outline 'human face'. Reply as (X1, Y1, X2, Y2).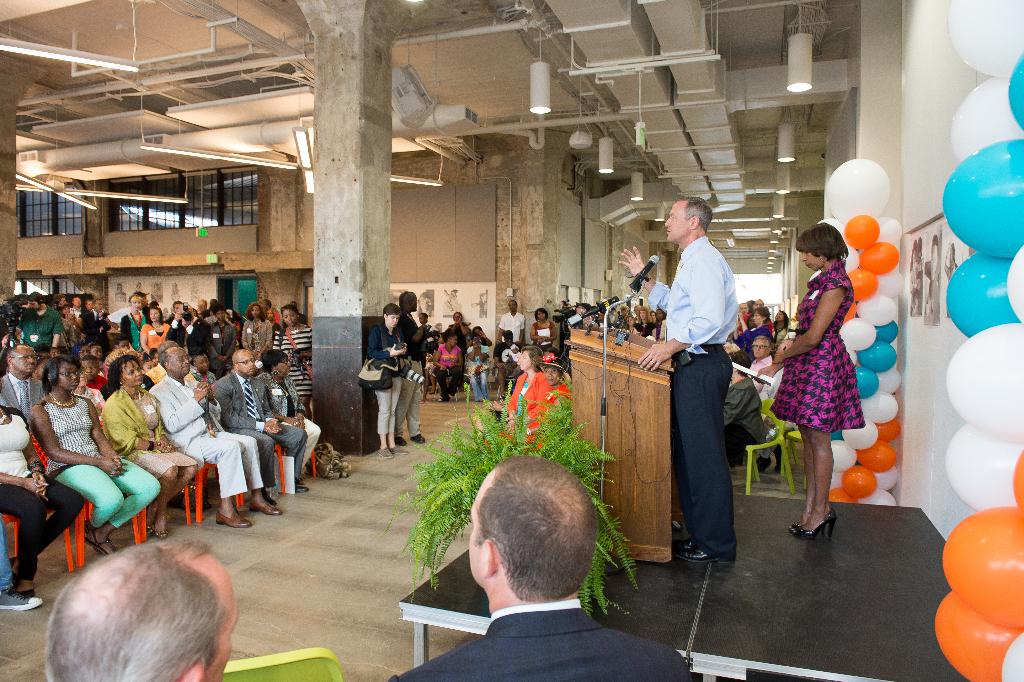
(56, 295, 67, 306).
